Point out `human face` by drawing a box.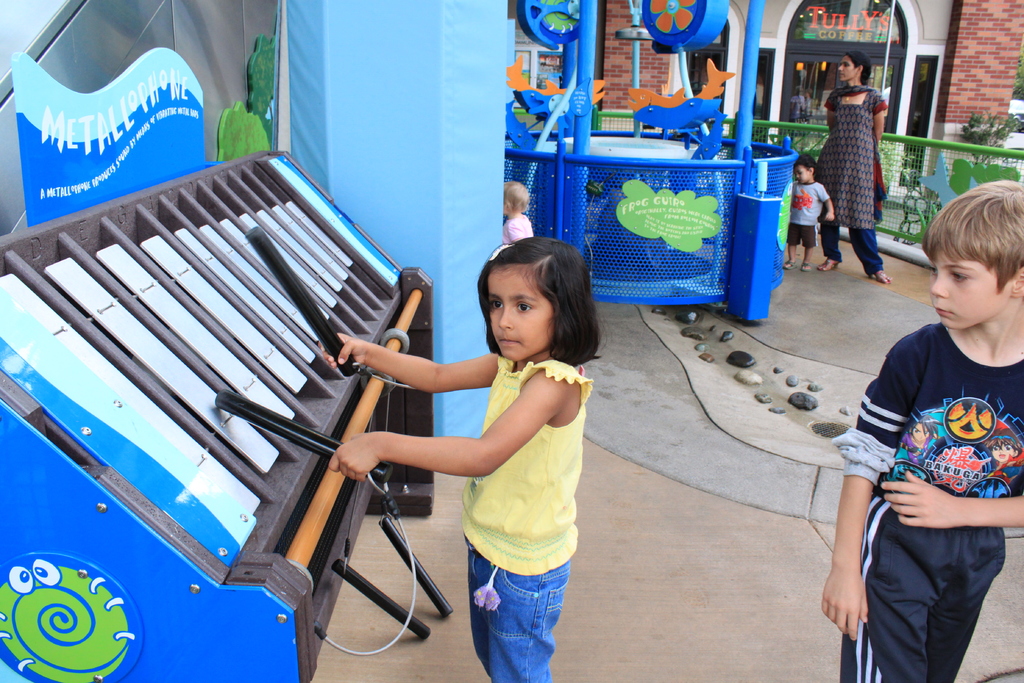
l=795, t=160, r=815, b=182.
